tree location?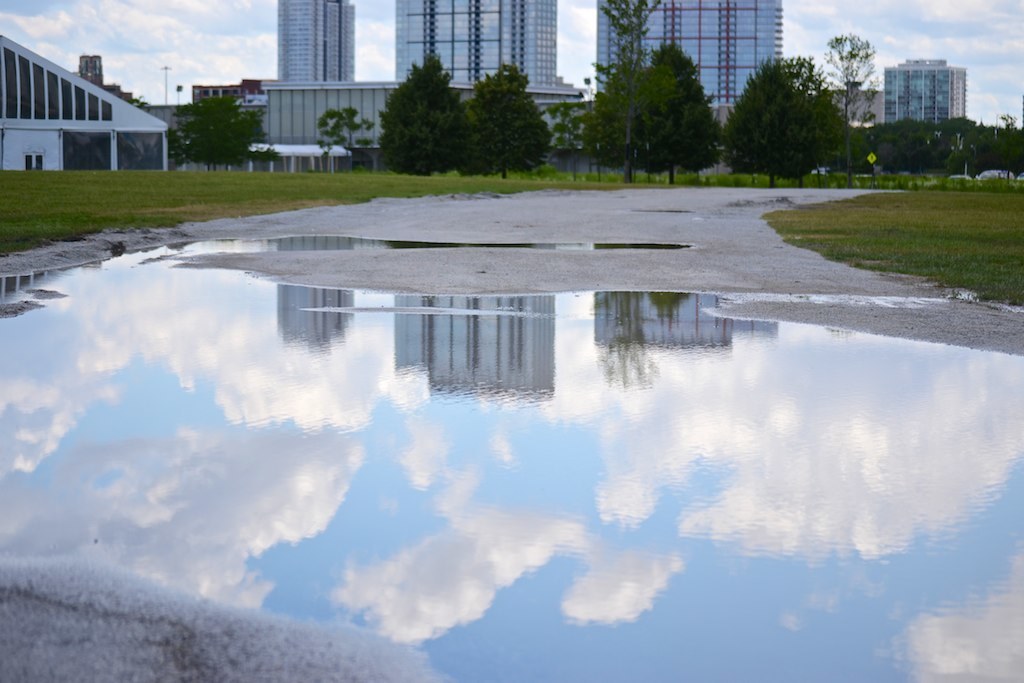
(330,123,370,169)
